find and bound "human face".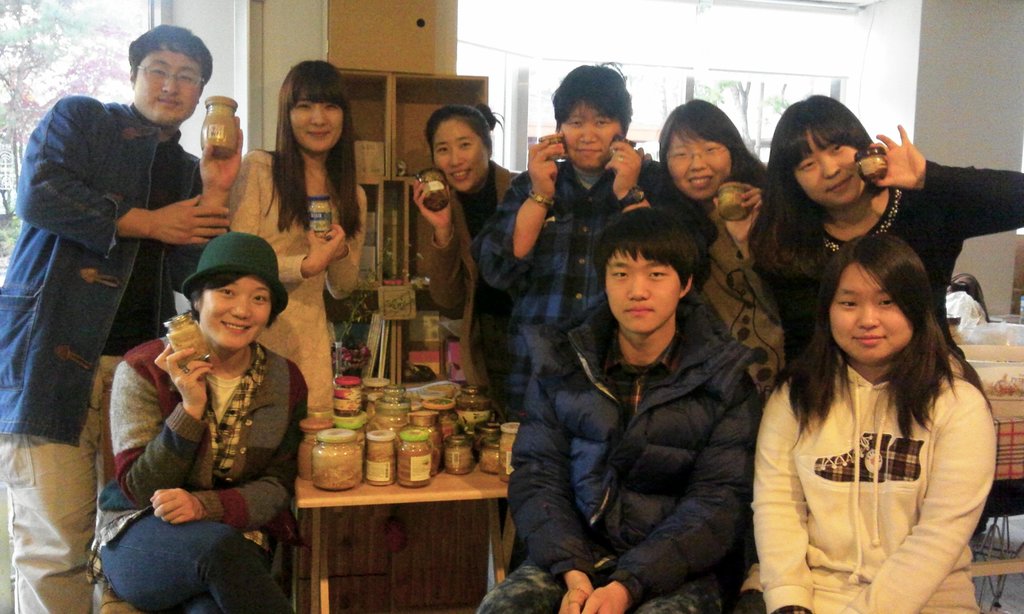
Bound: [x1=664, y1=127, x2=729, y2=199].
